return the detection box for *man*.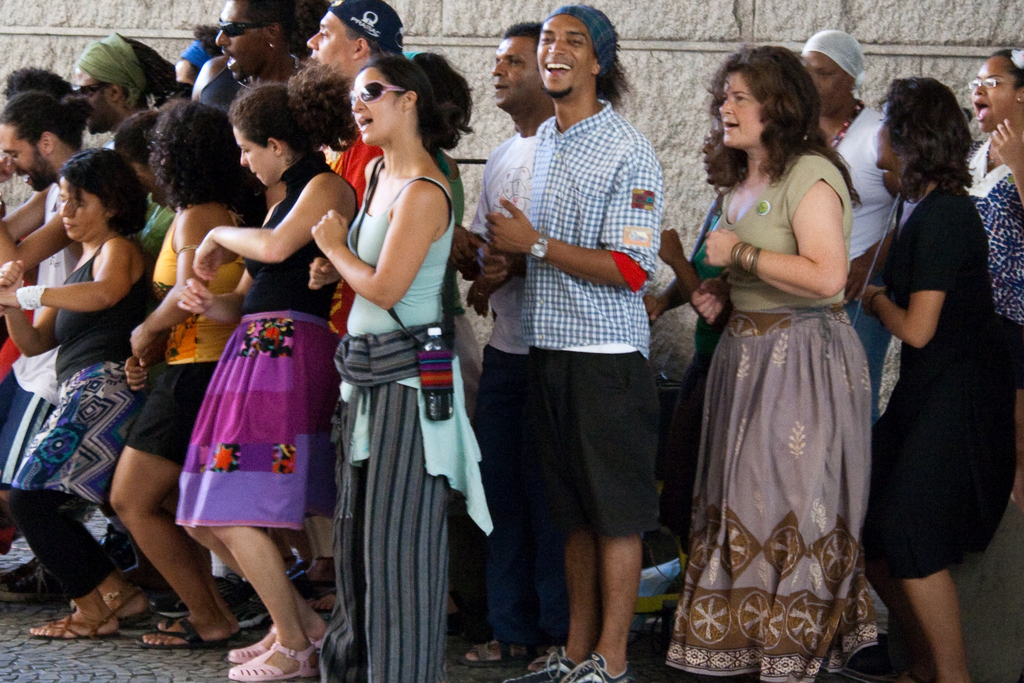
218 0 307 81.
